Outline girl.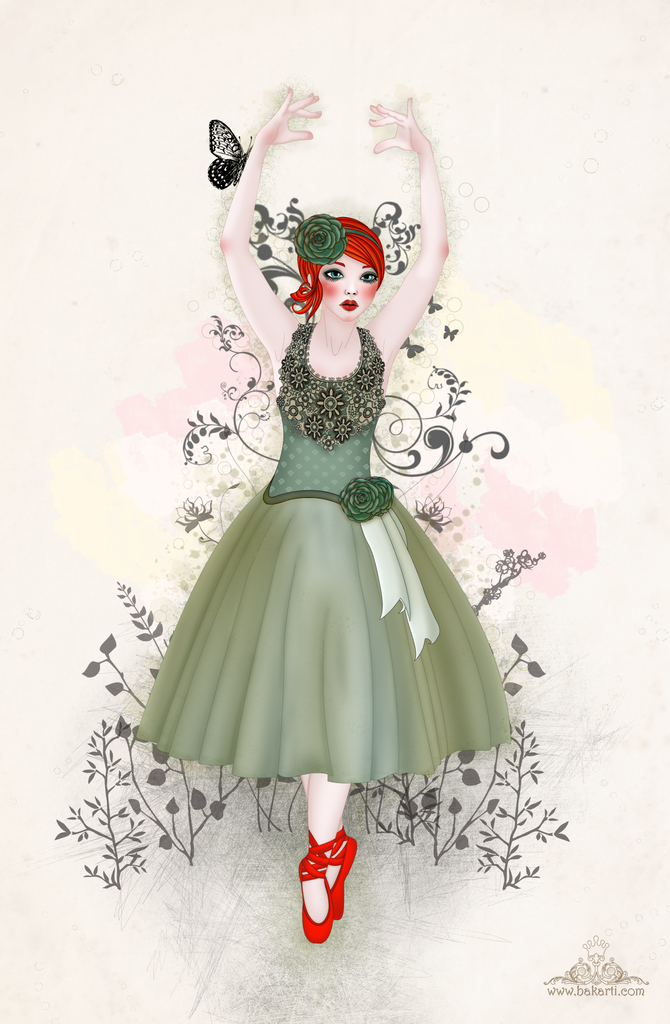
Outline: 138/84/514/941.
